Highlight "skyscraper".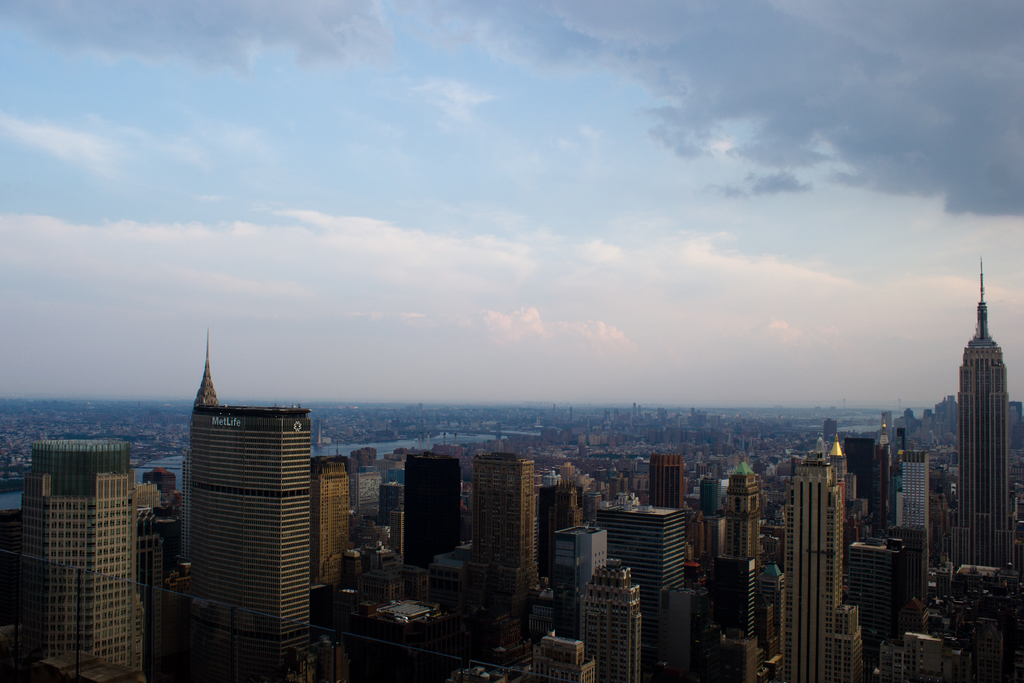
Highlighted region: 536, 484, 582, 572.
